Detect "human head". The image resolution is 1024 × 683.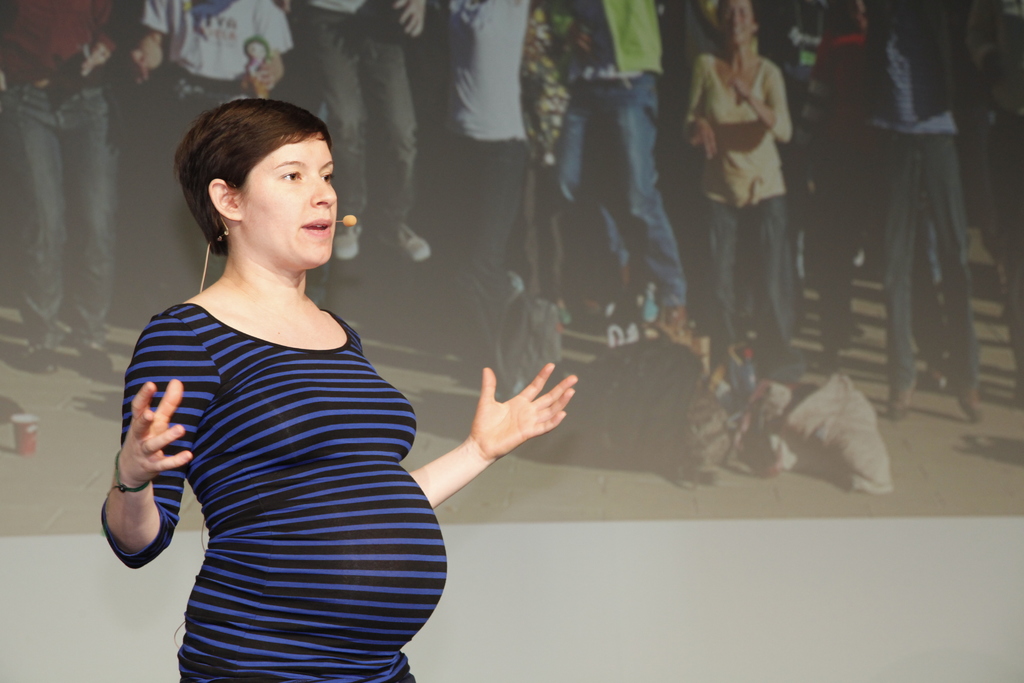
(172, 92, 340, 266).
